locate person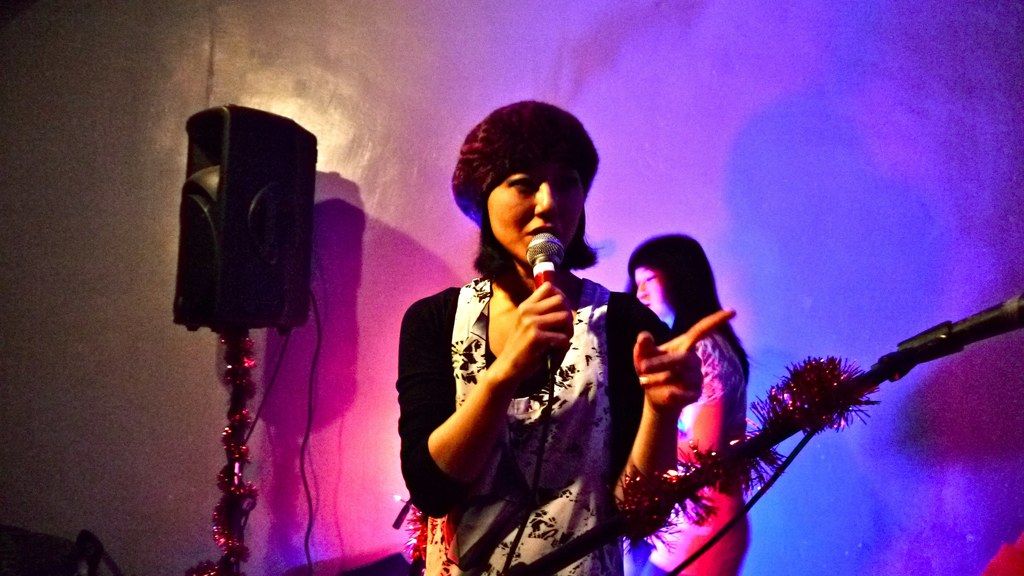
629, 223, 750, 575
